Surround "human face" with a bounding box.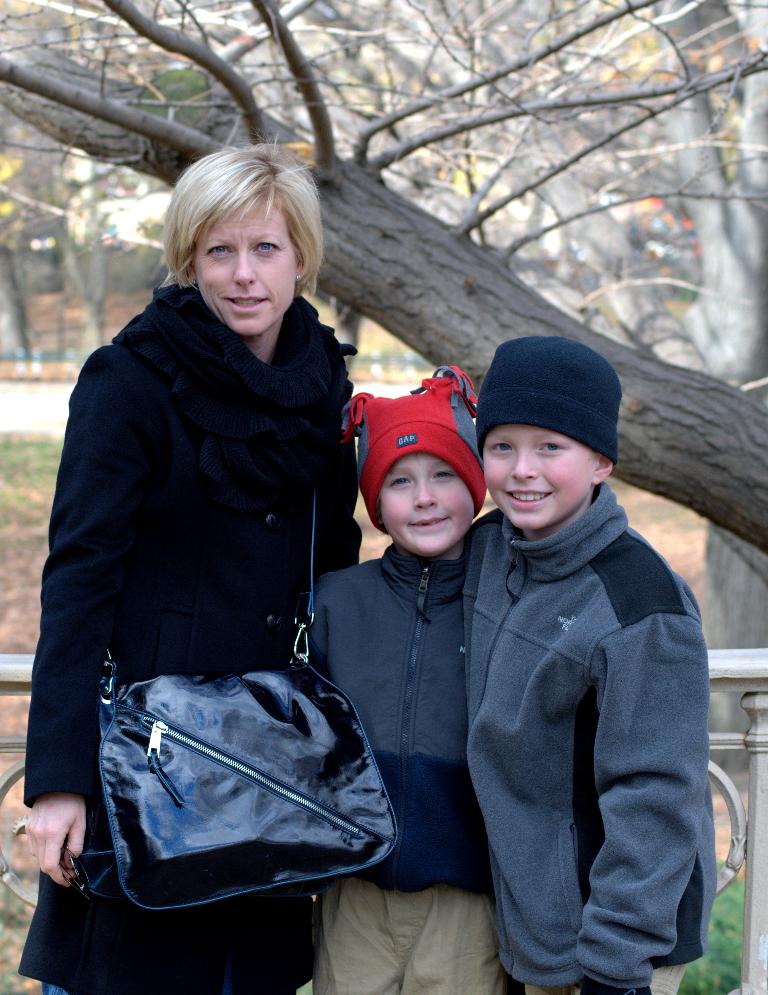
<box>371,450,477,568</box>.
